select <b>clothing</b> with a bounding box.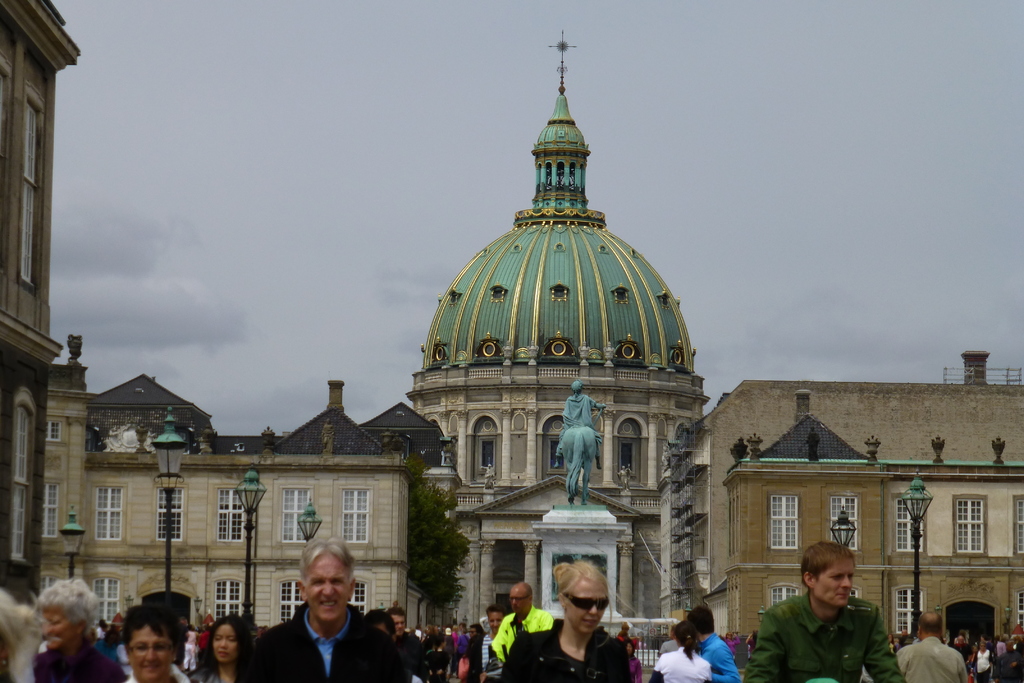
BBox(237, 597, 415, 682).
